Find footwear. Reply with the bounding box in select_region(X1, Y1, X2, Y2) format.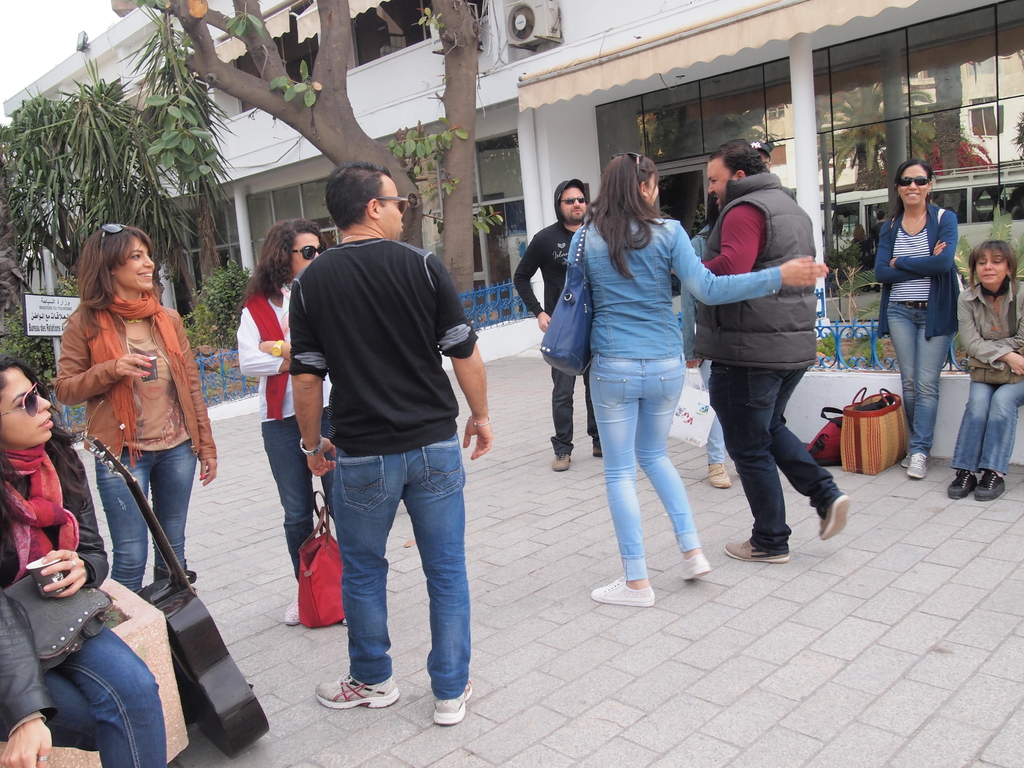
select_region(907, 450, 932, 479).
